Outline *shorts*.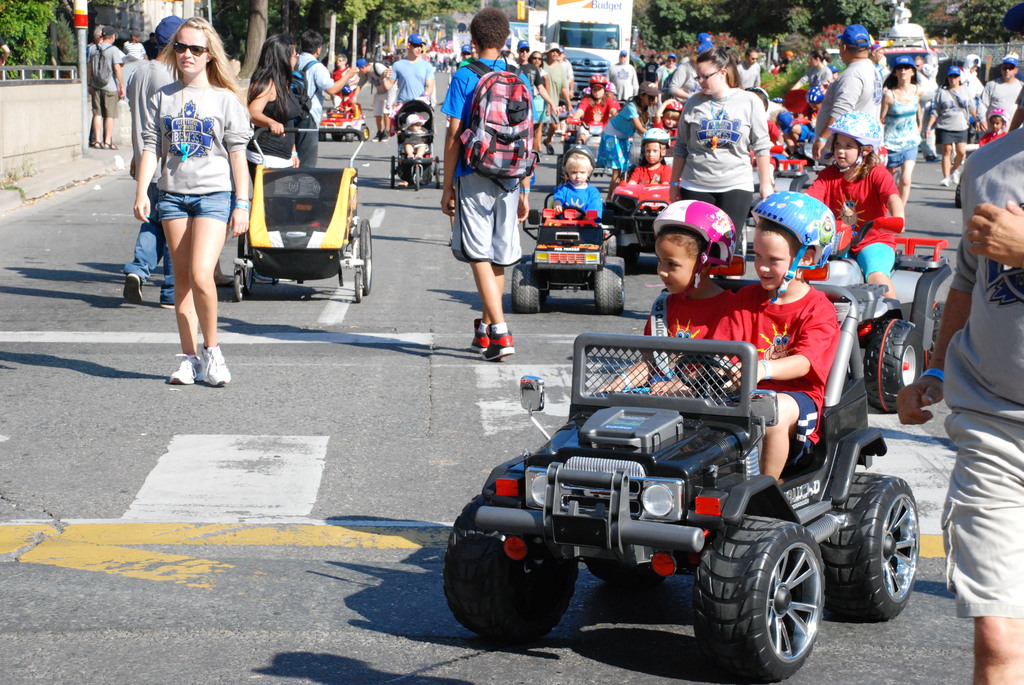
Outline: (left=859, top=242, right=897, bottom=278).
